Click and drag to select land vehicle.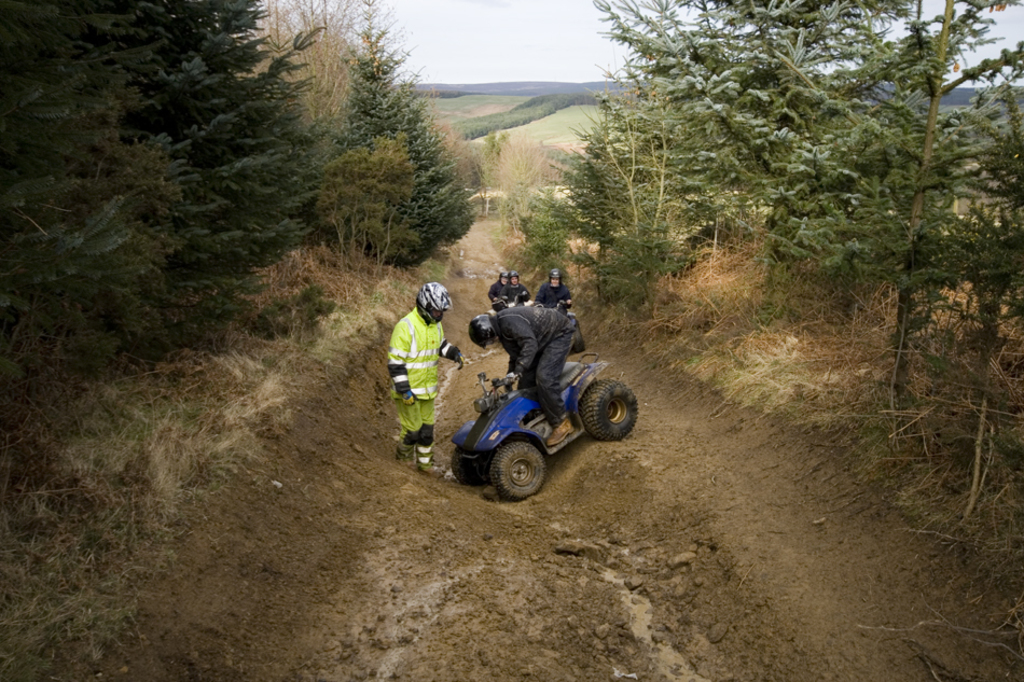
Selection: [454,326,639,507].
